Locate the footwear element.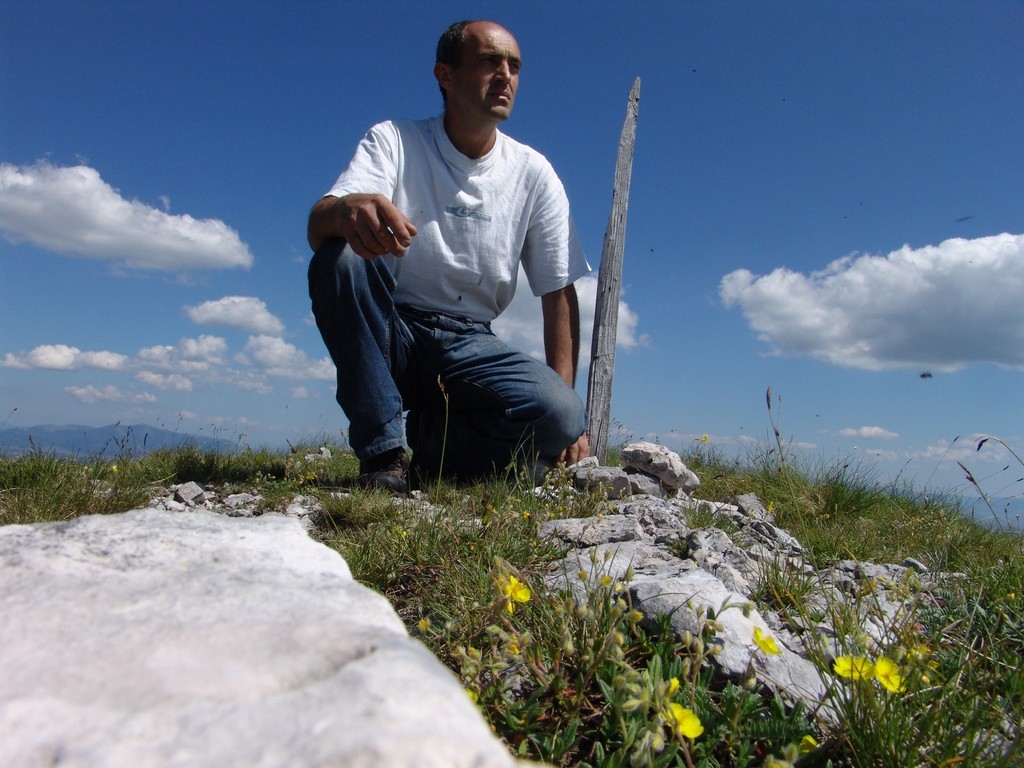
Element bbox: (left=357, top=447, right=413, bottom=490).
